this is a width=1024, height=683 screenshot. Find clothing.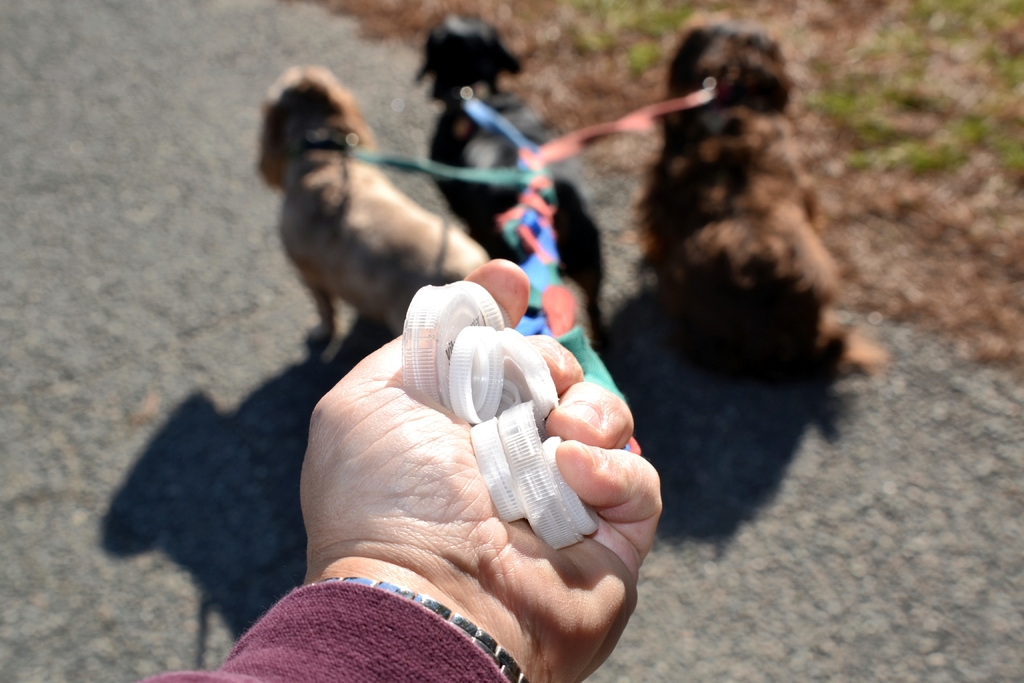
Bounding box: {"left": 118, "top": 577, "right": 541, "bottom": 682}.
